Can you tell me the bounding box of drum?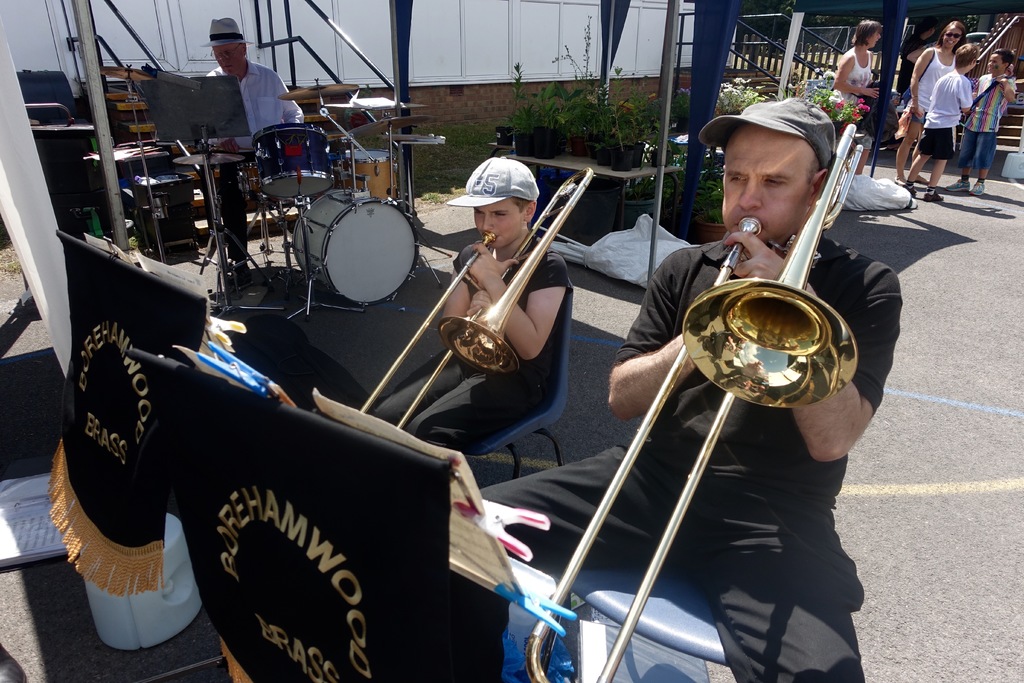
(x1=169, y1=149, x2=252, y2=198).
